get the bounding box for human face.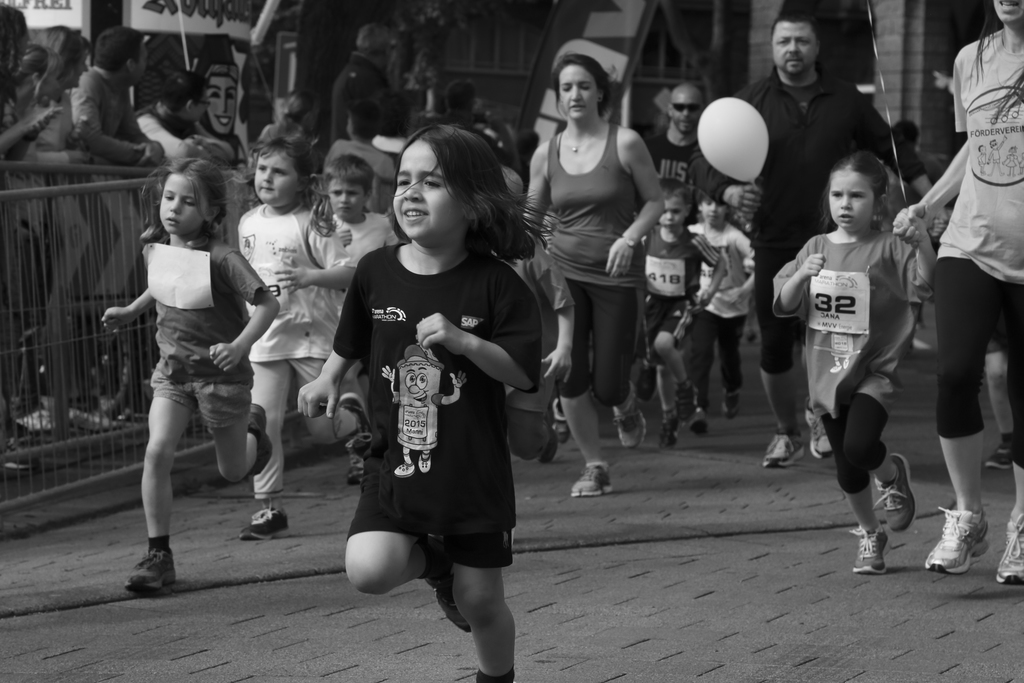
box(828, 174, 872, 231).
